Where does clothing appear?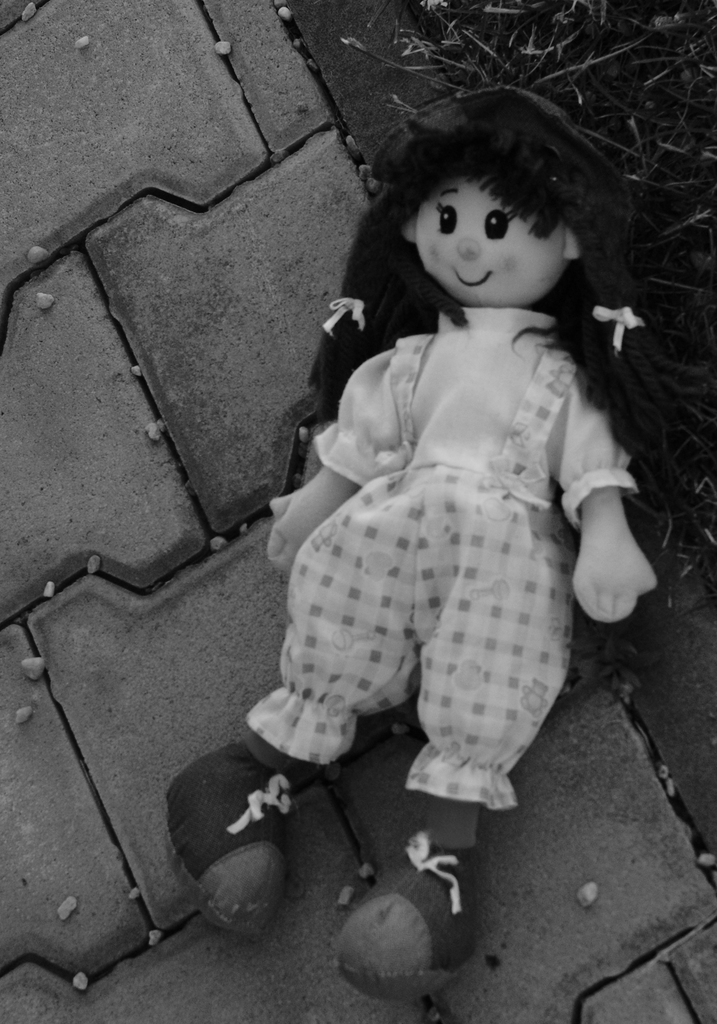
Appears at crop(241, 304, 648, 818).
